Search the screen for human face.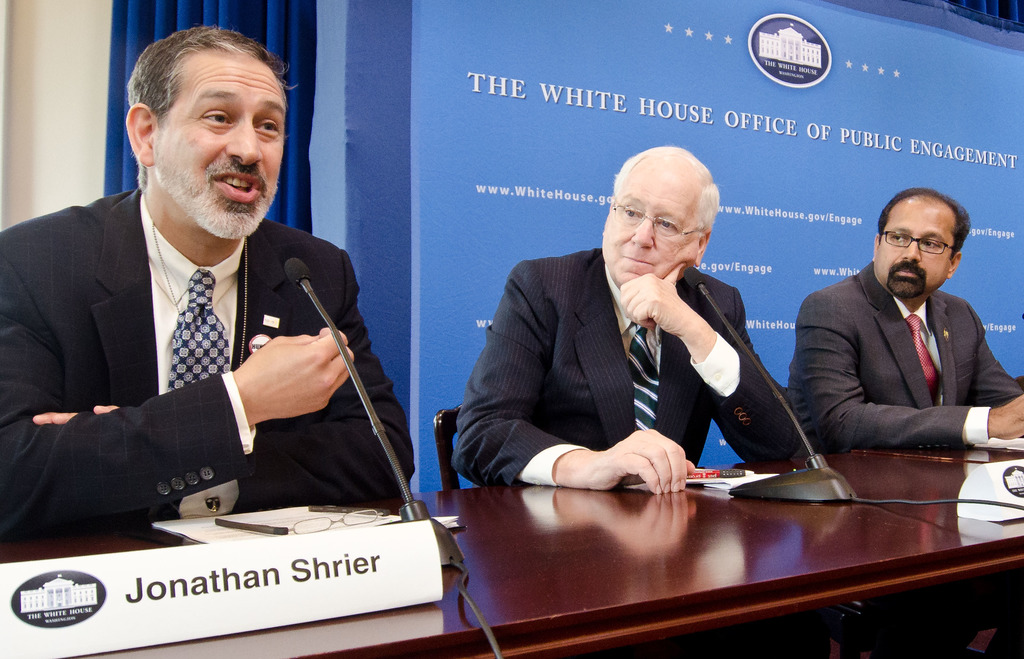
Found at {"x1": 158, "y1": 53, "x2": 291, "y2": 240}.
